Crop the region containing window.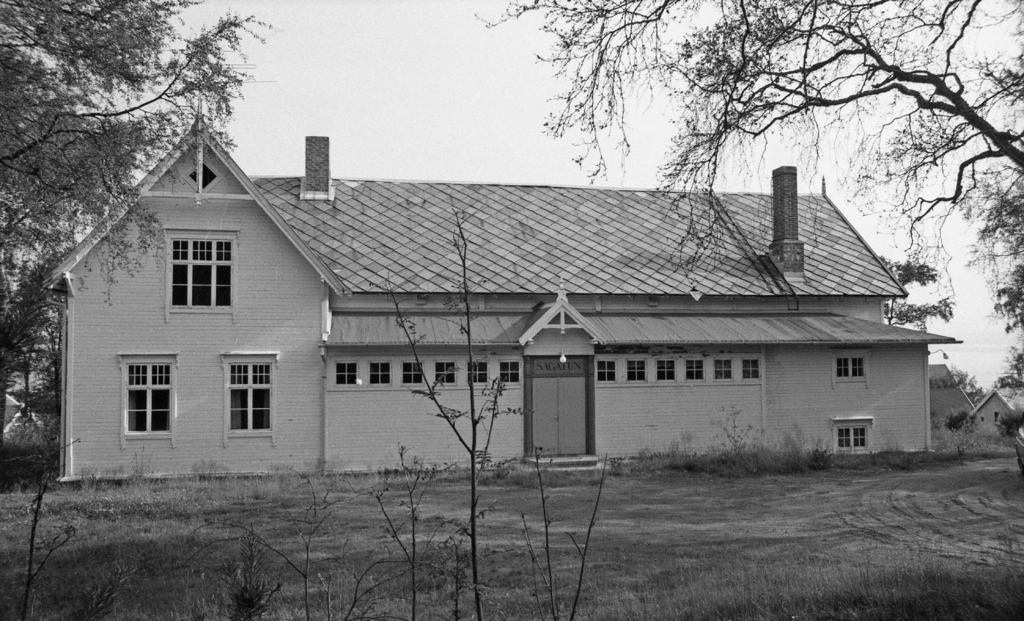
Crop region: bbox=[657, 358, 675, 381].
